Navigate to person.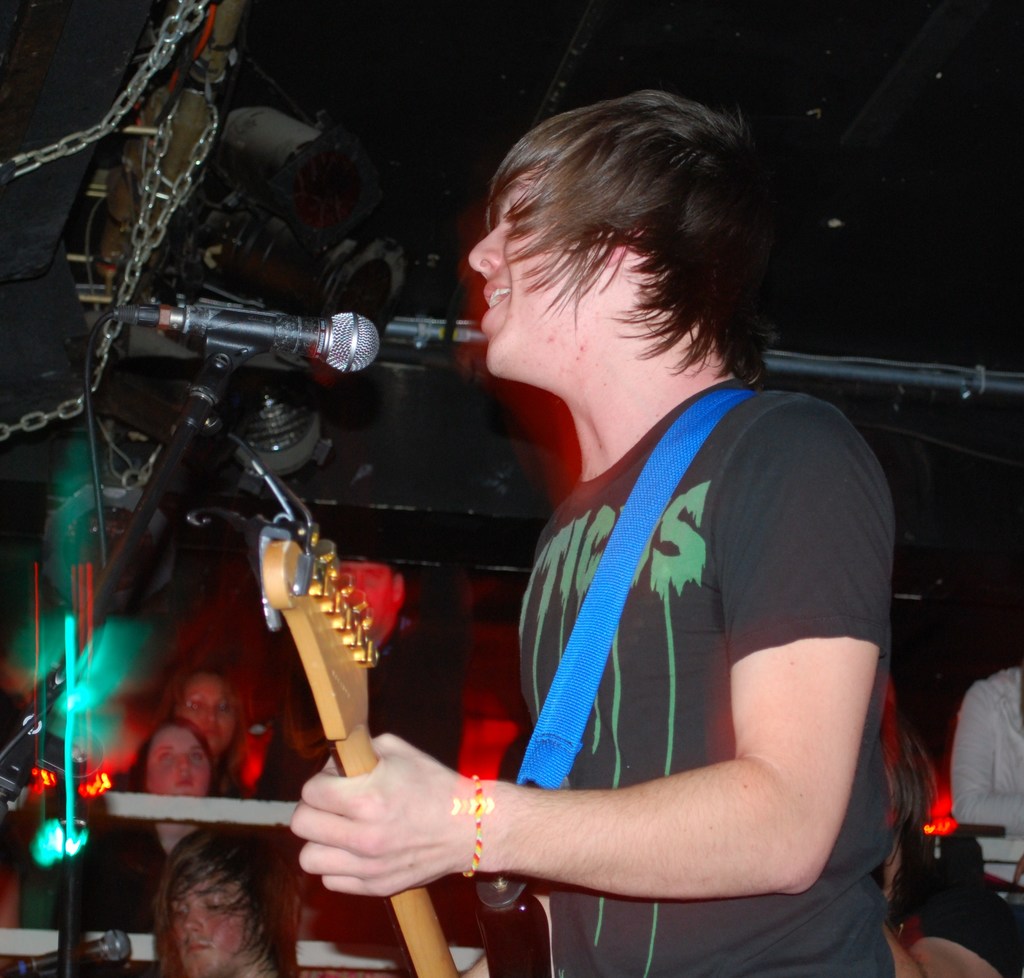
Navigation target: bbox=(172, 828, 285, 977).
